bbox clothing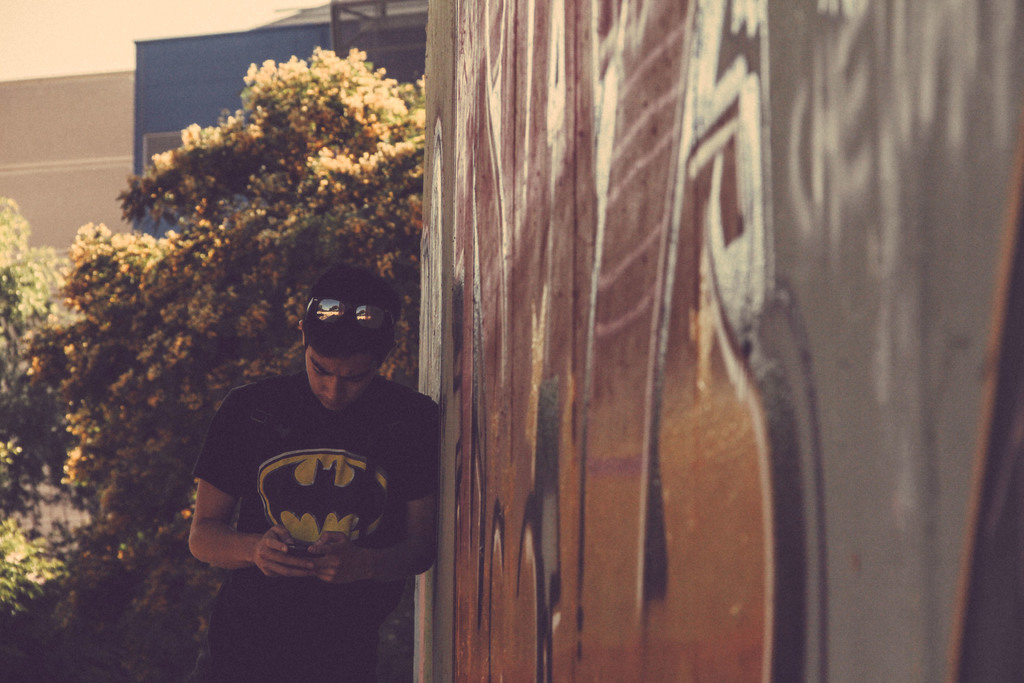
<region>207, 345, 428, 624</region>
